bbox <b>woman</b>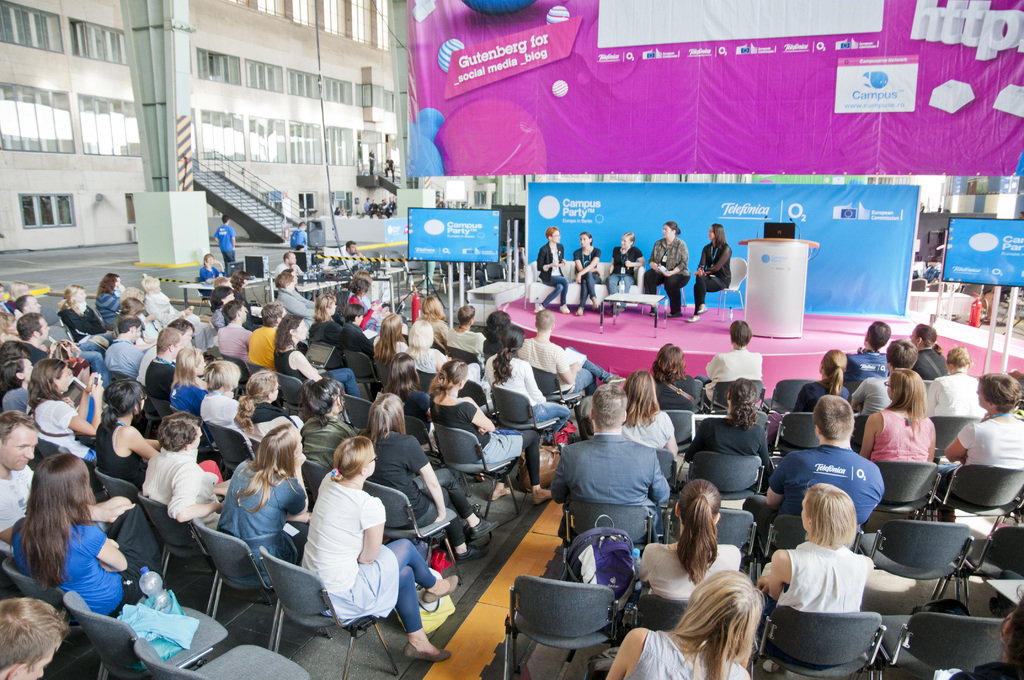
685:380:773:479
